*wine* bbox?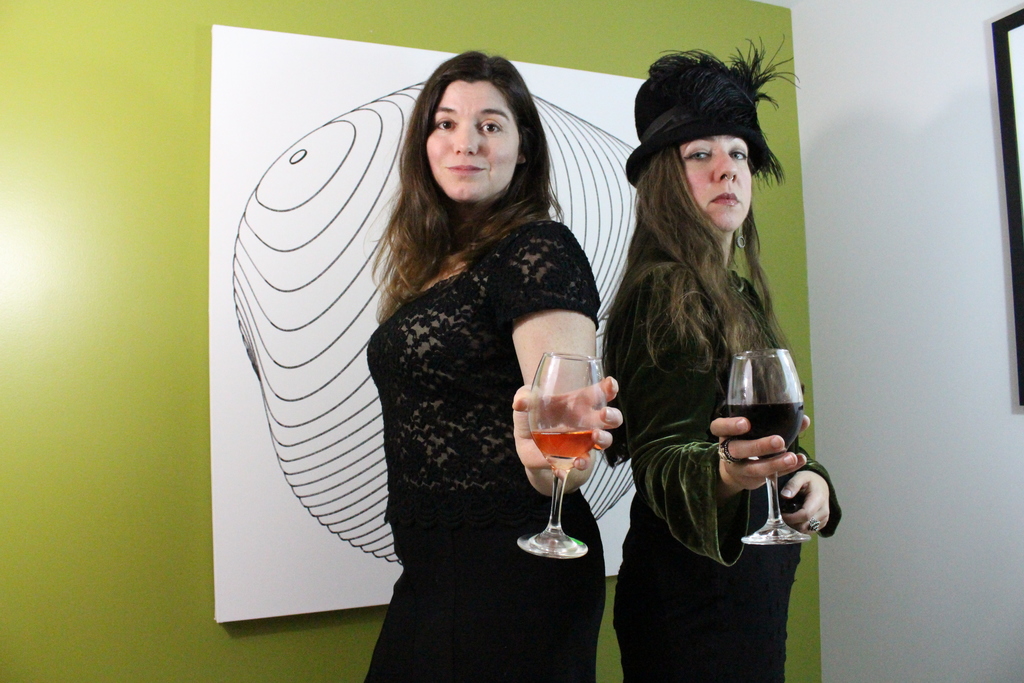
(left=525, top=425, right=599, bottom=466)
